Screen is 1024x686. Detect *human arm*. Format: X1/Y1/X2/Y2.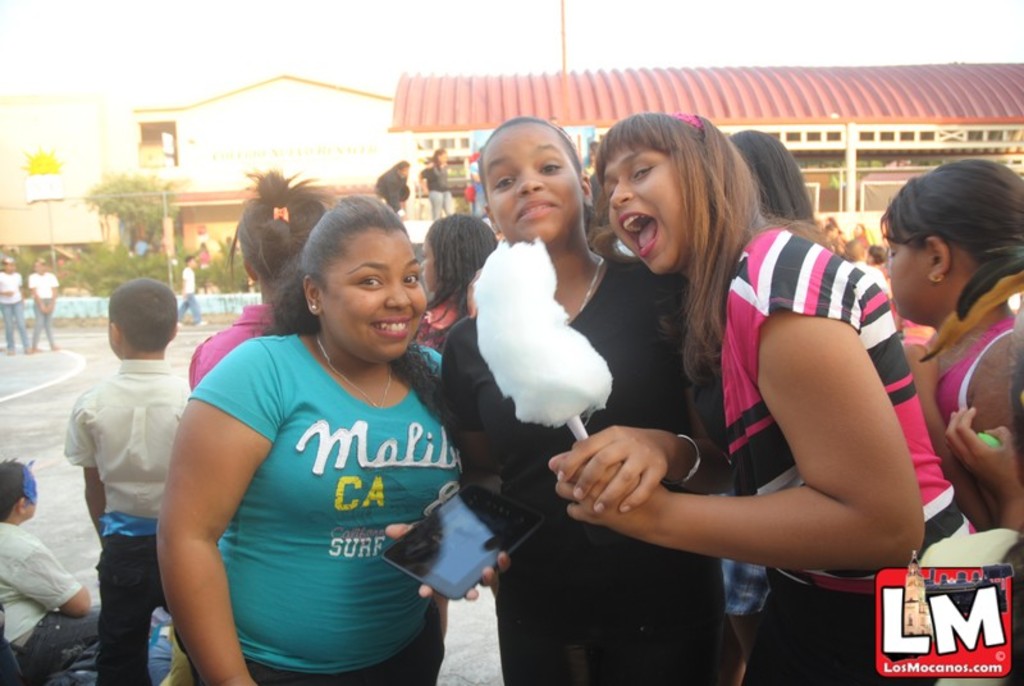
28/273/41/311.
